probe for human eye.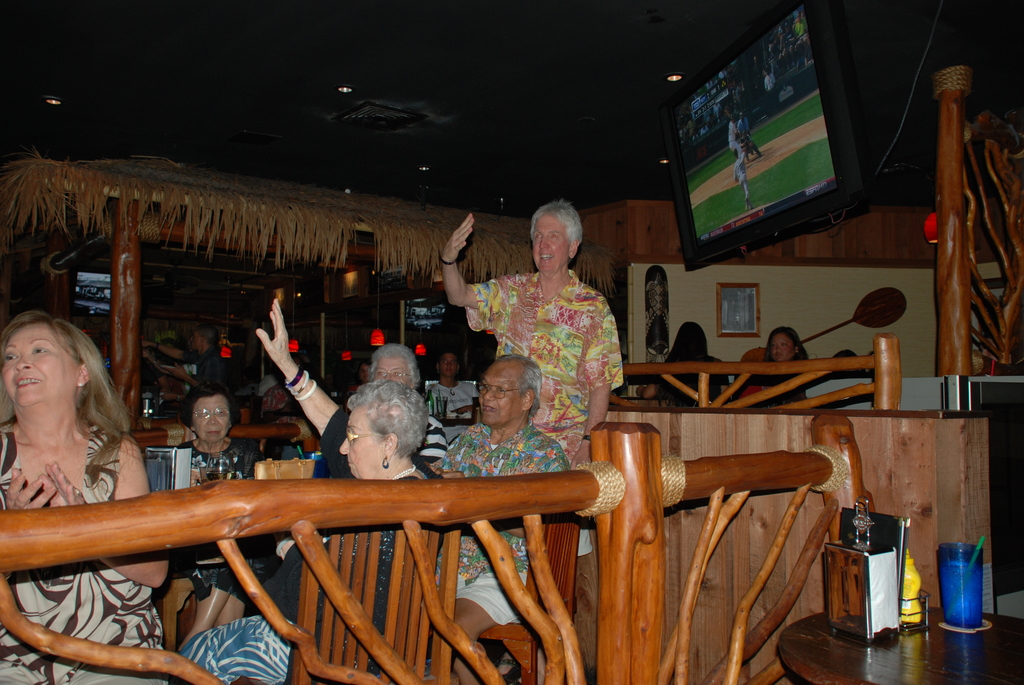
Probe result: {"x1": 479, "y1": 383, "x2": 489, "y2": 390}.
